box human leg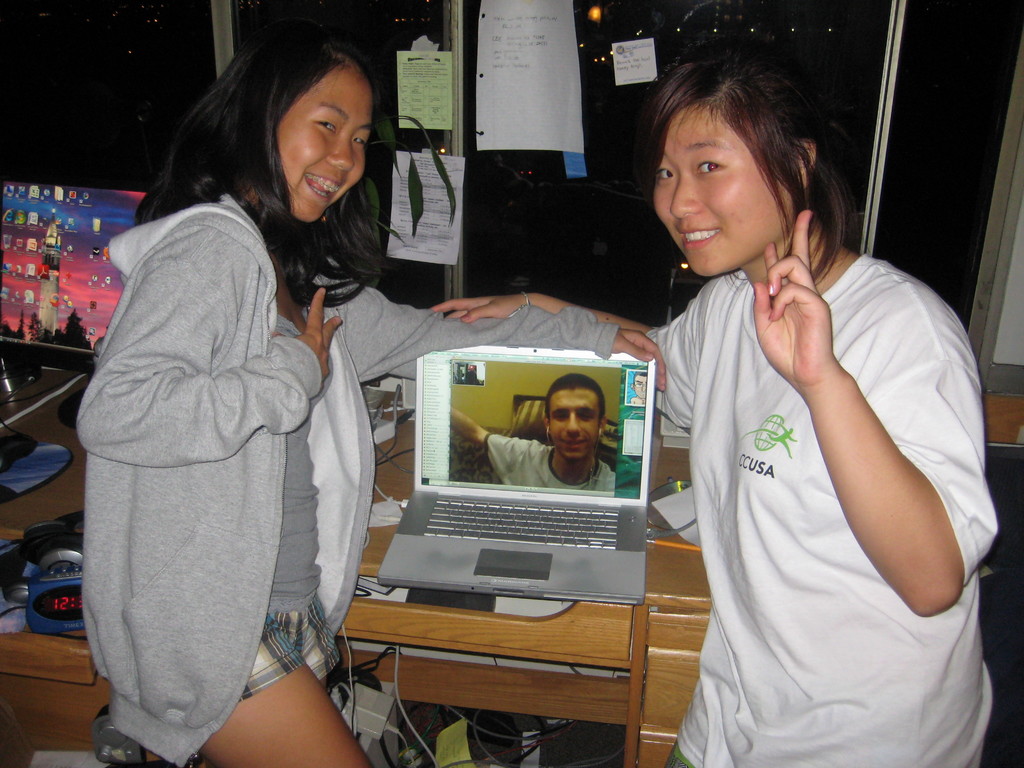
205 604 339 767
